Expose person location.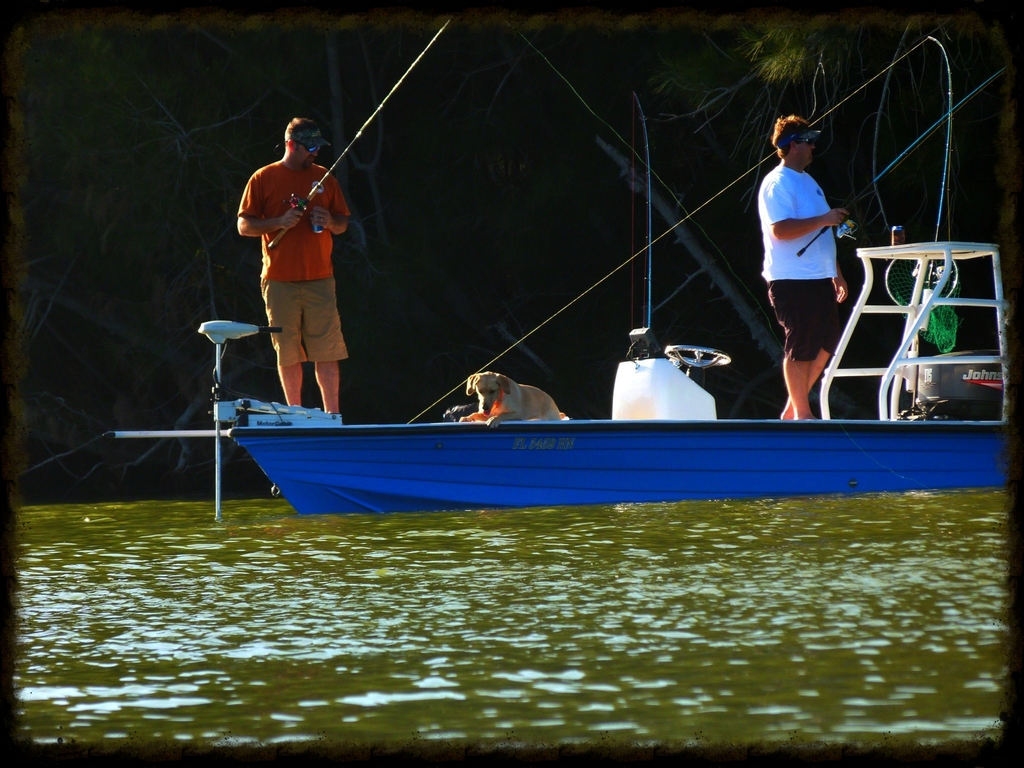
Exposed at bbox(762, 117, 847, 421).
